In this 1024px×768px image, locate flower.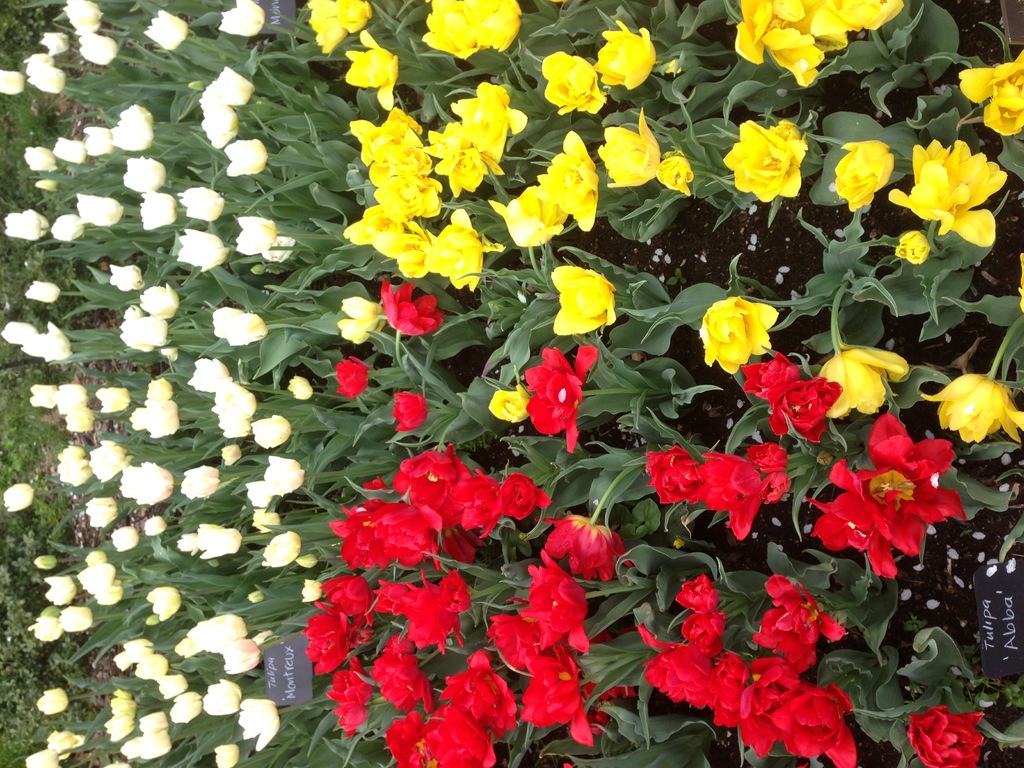
Bounding box: [84, 127, 114, 162].
